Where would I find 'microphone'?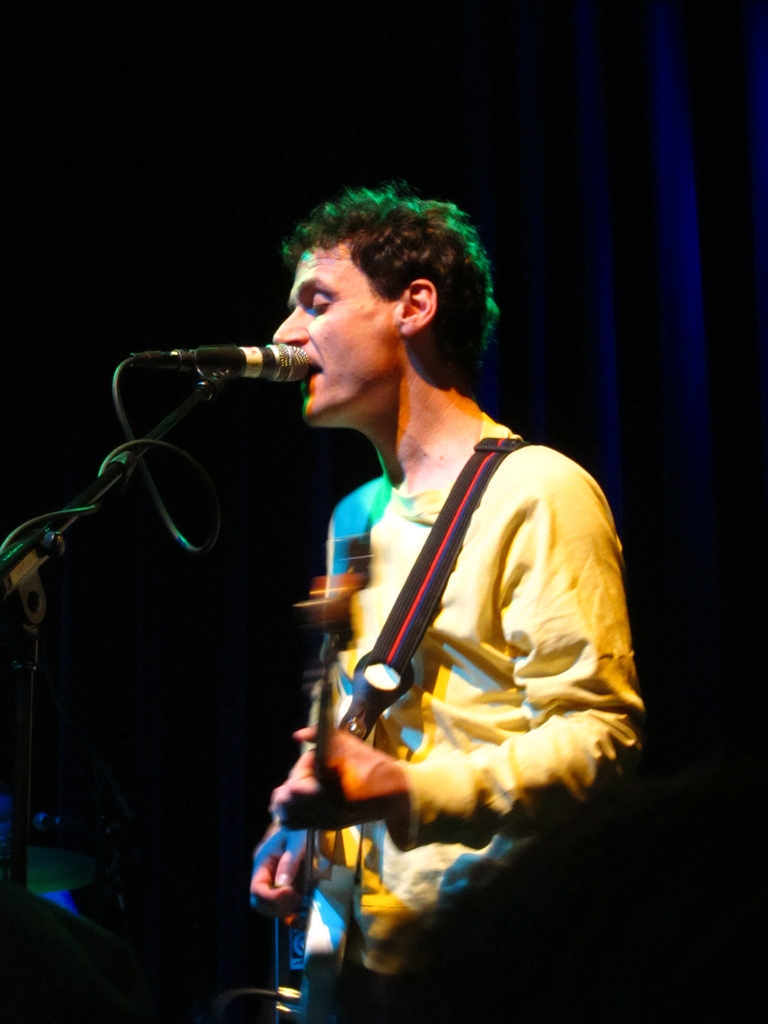
At 98,324,333,410.
